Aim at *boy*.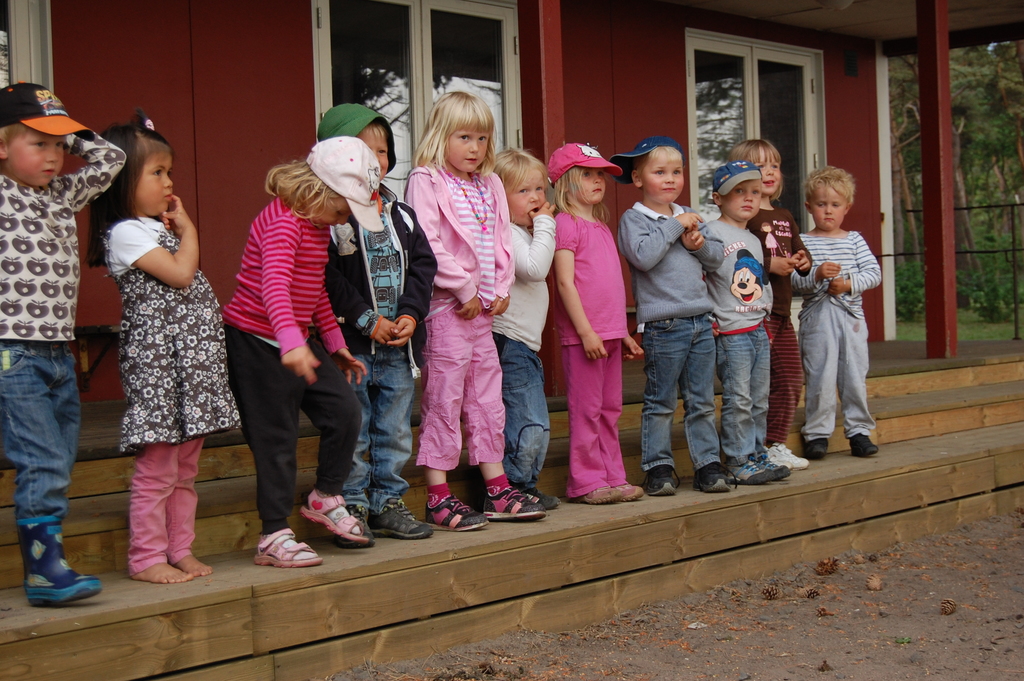
Aimed at <box>705,177,790,484</box>.
